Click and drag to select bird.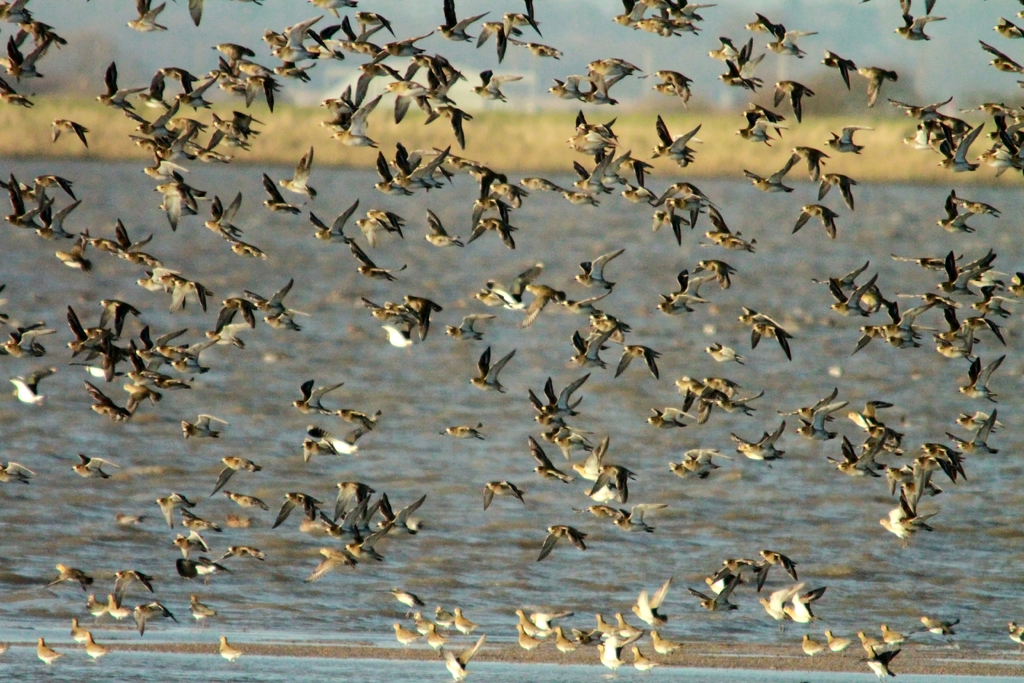
Selection: crop(547, 50, 663, 109).
